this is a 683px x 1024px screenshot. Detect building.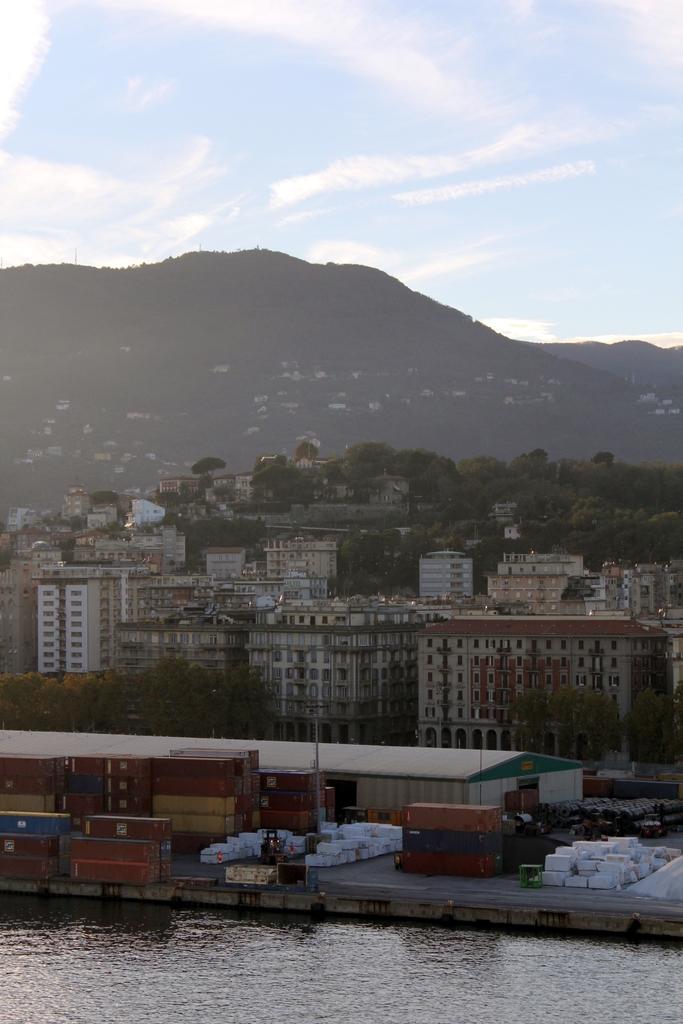
(left=421, top=605, right=662, bottom=776).
